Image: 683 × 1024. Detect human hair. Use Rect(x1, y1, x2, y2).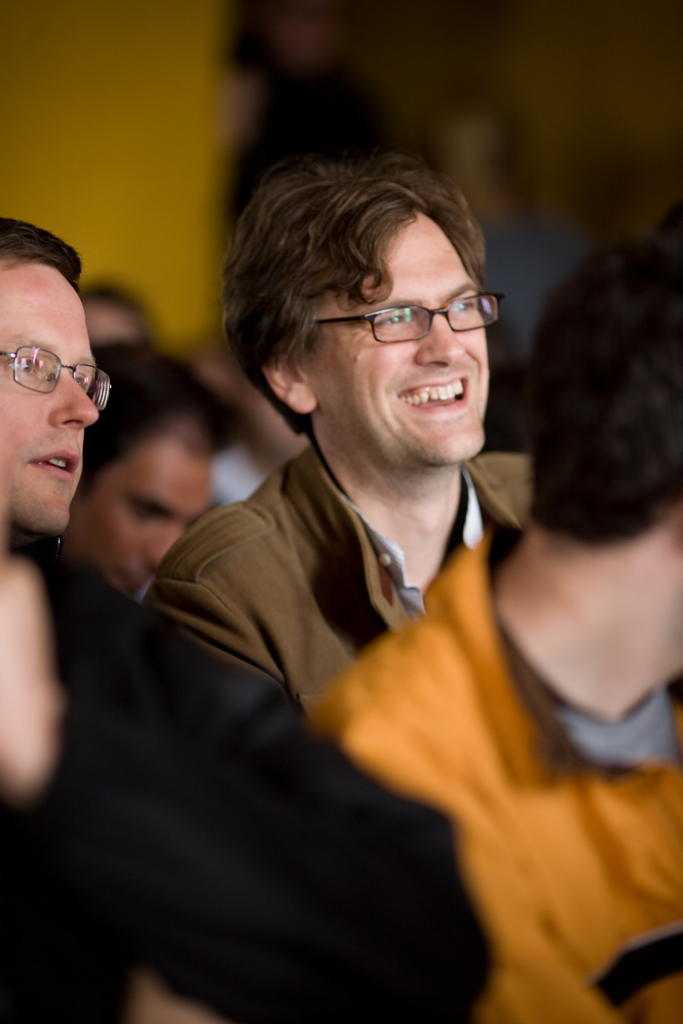
Rect(0, 207, 81, 292).
